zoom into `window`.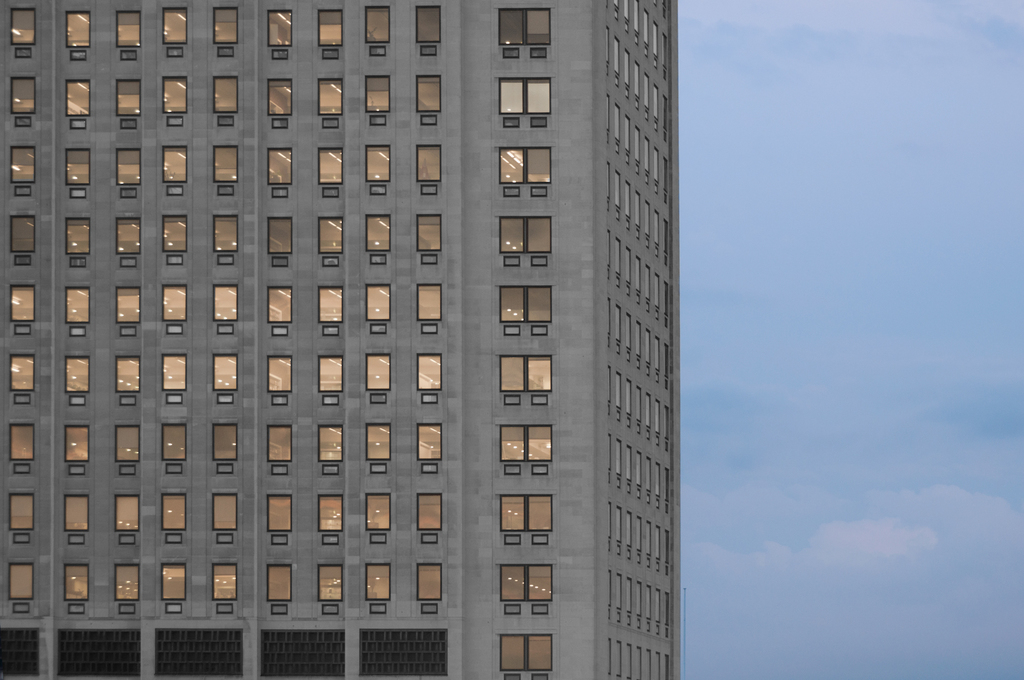
Zoom target: <region>65, 559, 92, 619</region>.
